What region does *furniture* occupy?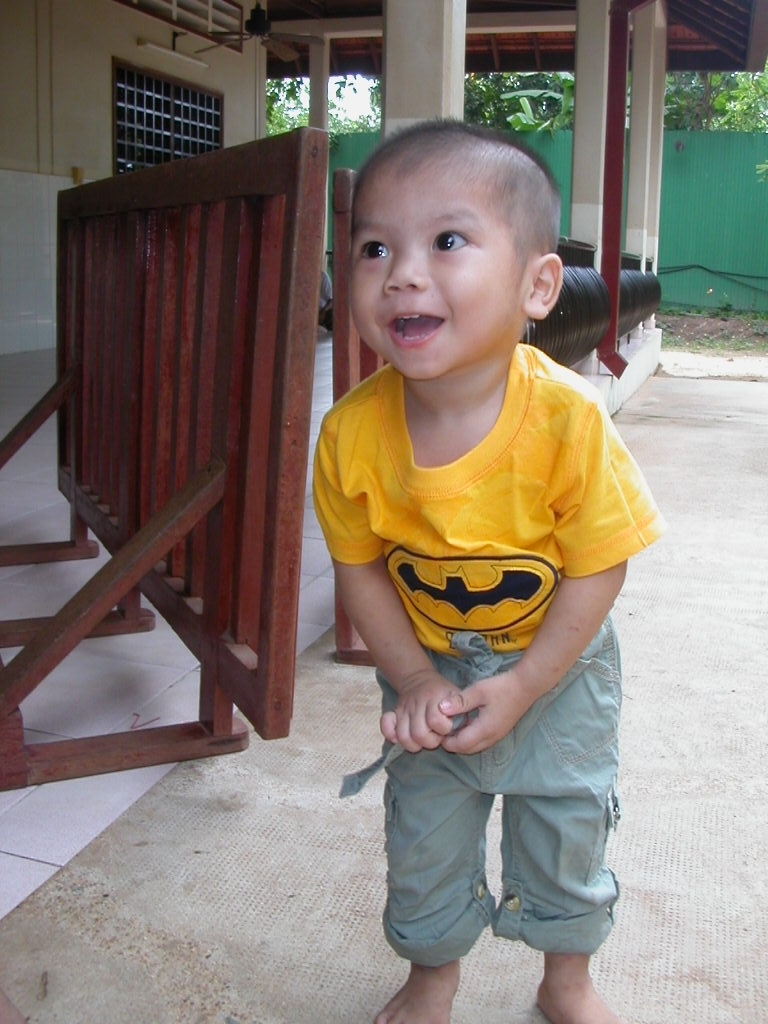
<box>0,129,329,790</box>.
